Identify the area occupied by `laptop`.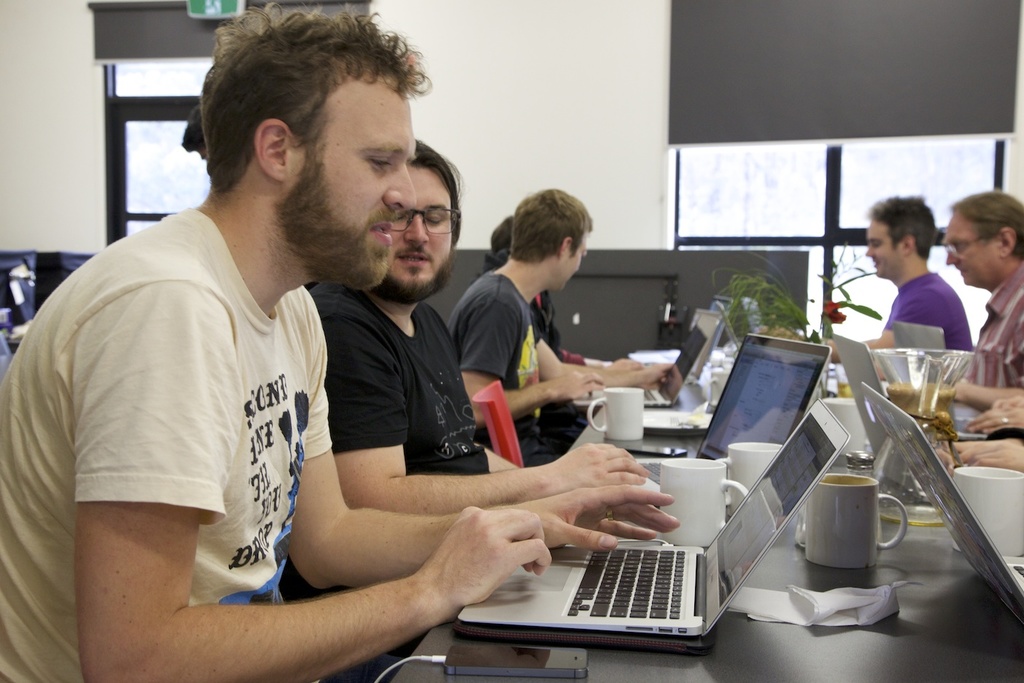
Area: left=737, top=297, right=769, bottom=336.
